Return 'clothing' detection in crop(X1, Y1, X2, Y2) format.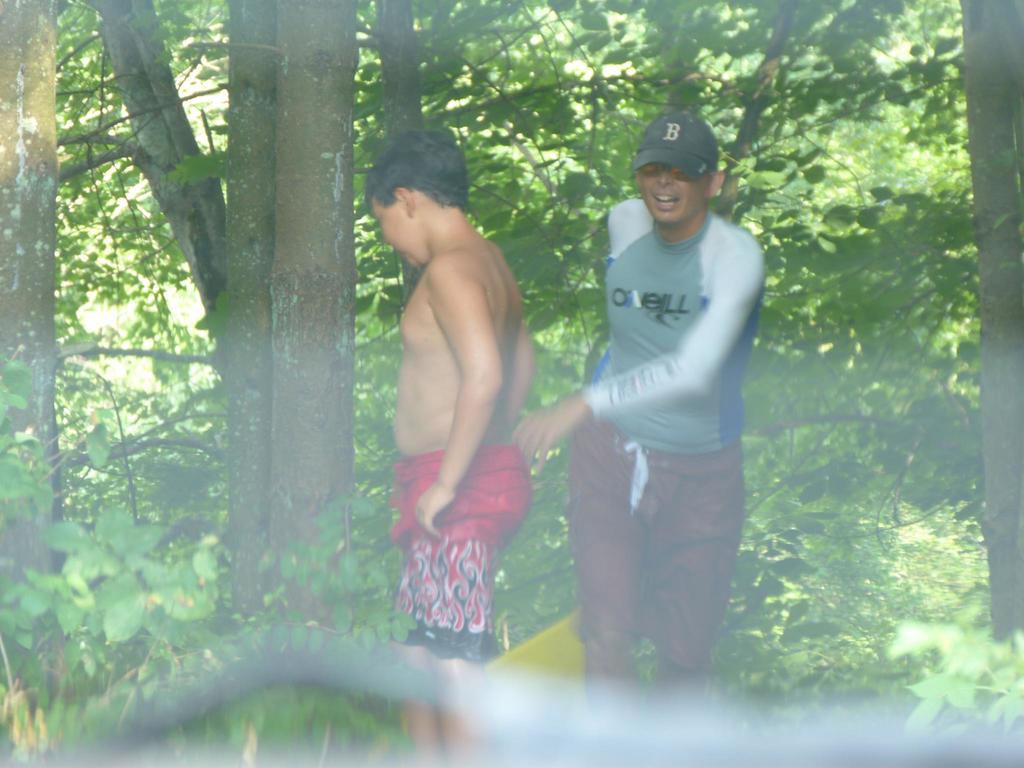
crop(544, 154, 757, 660).
